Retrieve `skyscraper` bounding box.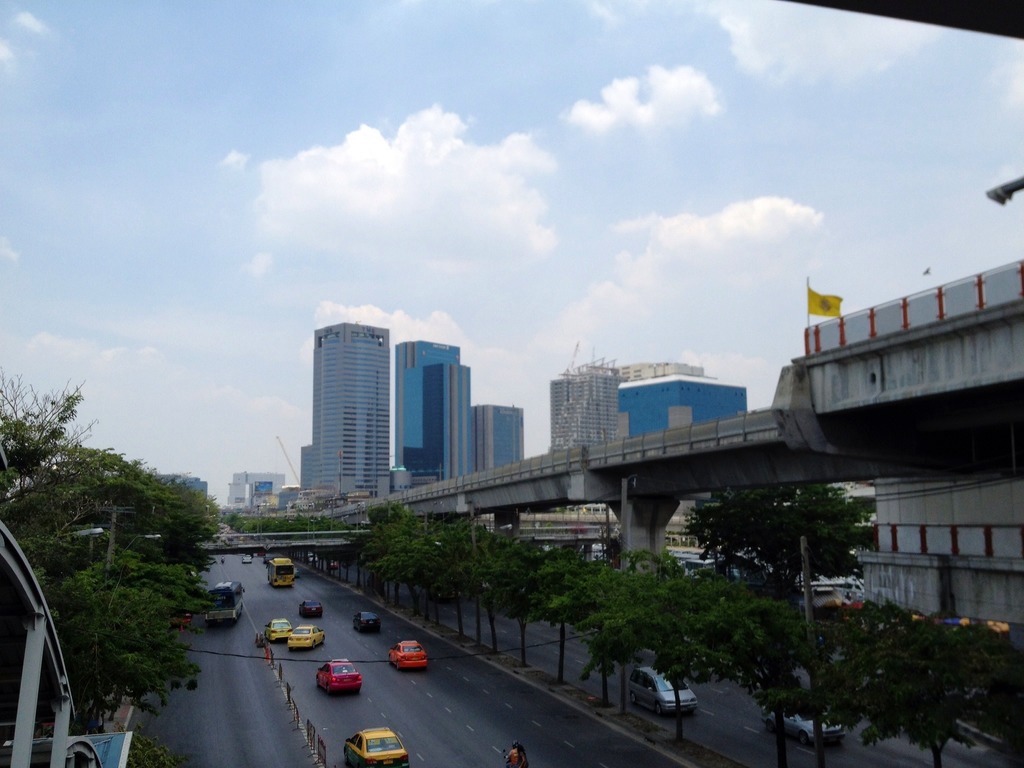
Bounding box: x1=280, y1=298, x2=413, y2=515.
